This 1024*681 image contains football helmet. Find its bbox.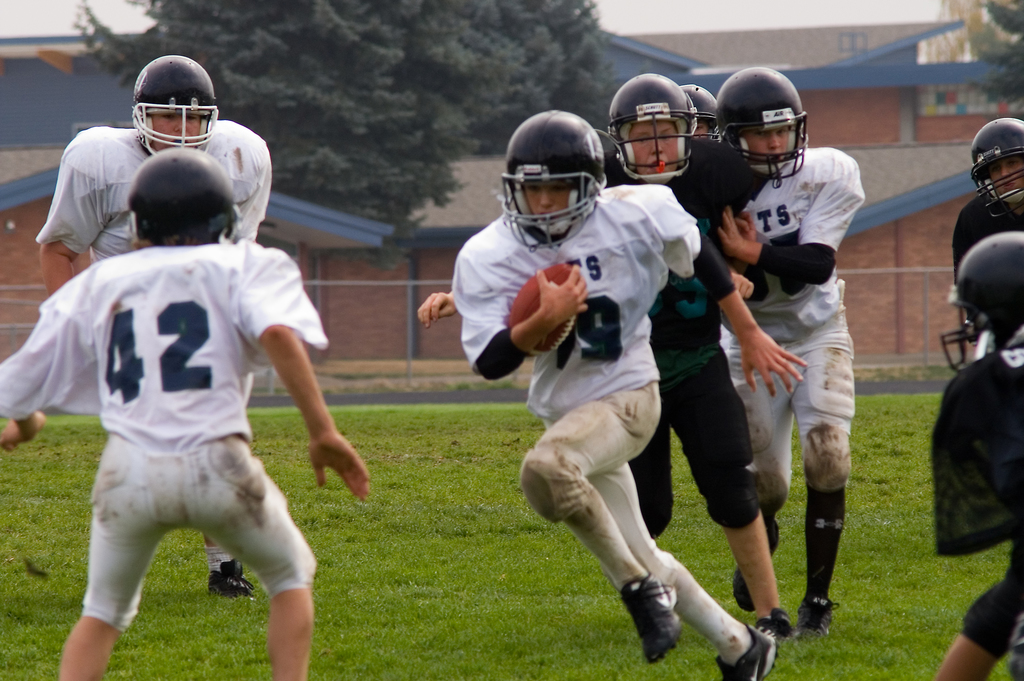
{"left": 122, "top": 144, "right": 244, "bottom": 254}.
